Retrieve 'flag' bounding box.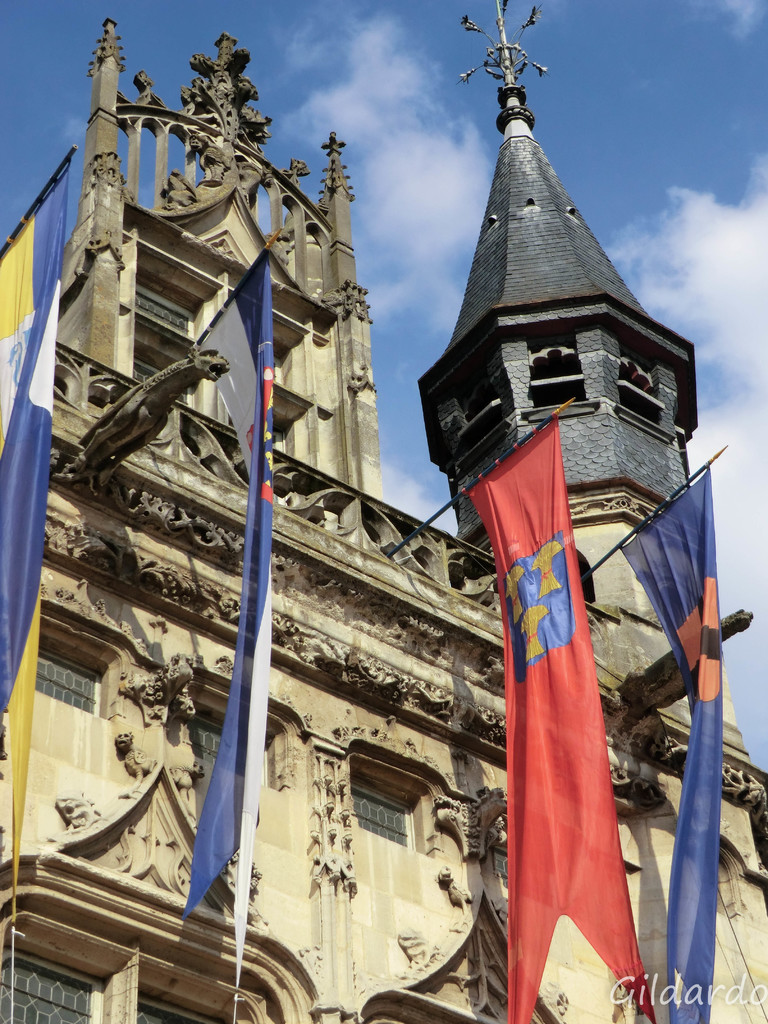
Bounding box: (left=464, top=419, right=662, bottom=1009).
